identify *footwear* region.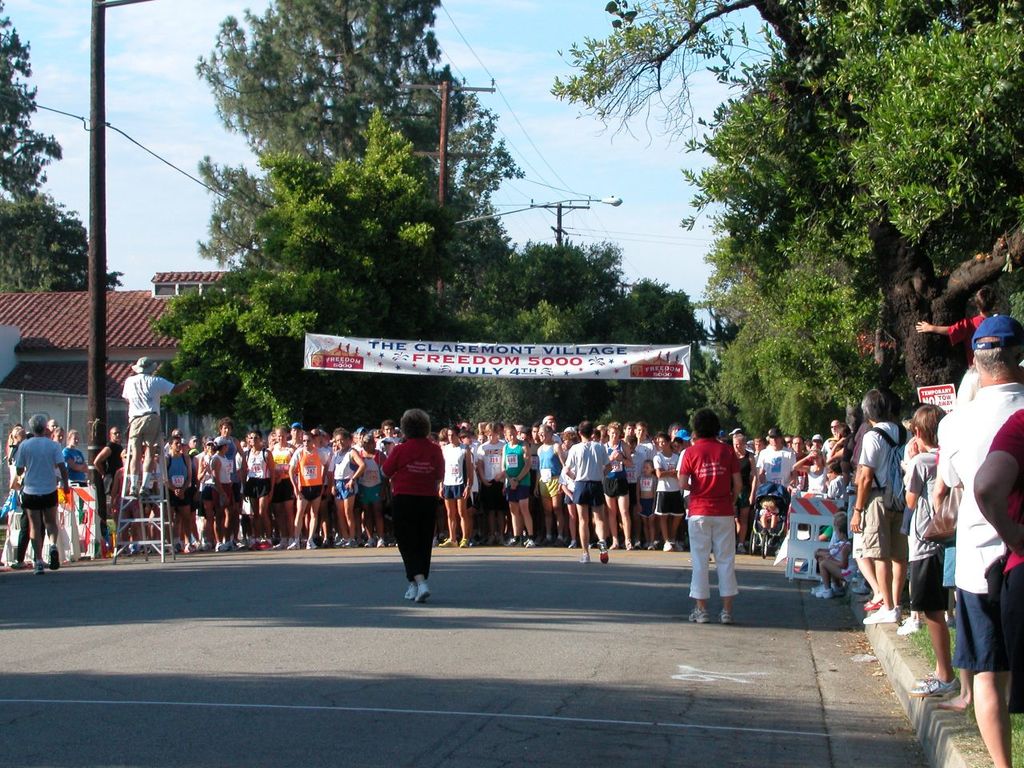
Region: 573/552/589/562.
